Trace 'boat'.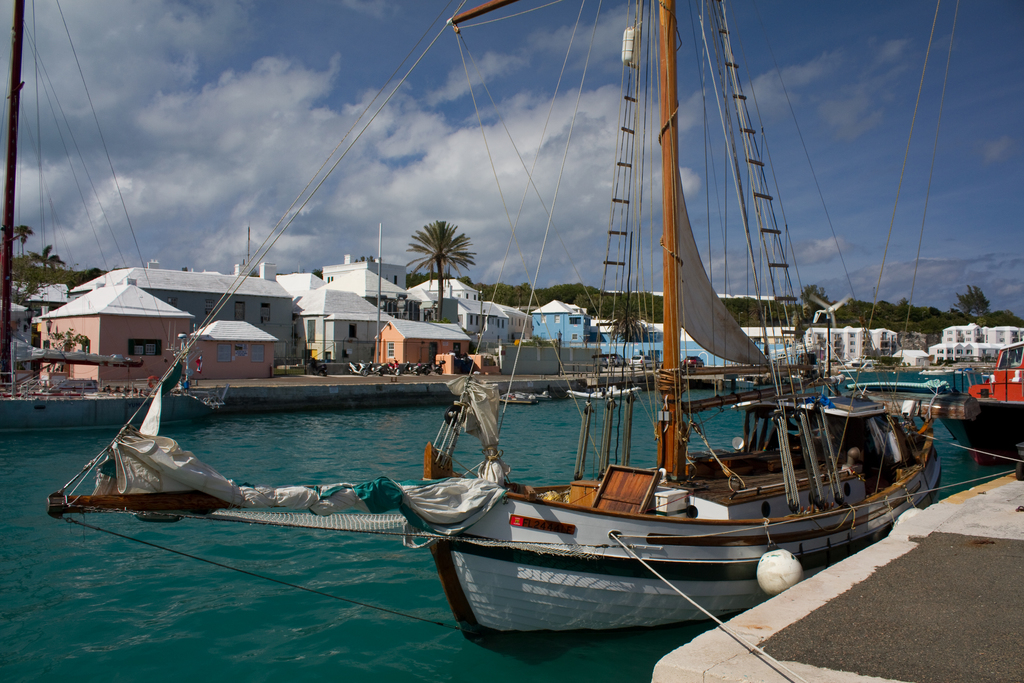
Traced to [left=369, top=8, right=957, bottom=653].
